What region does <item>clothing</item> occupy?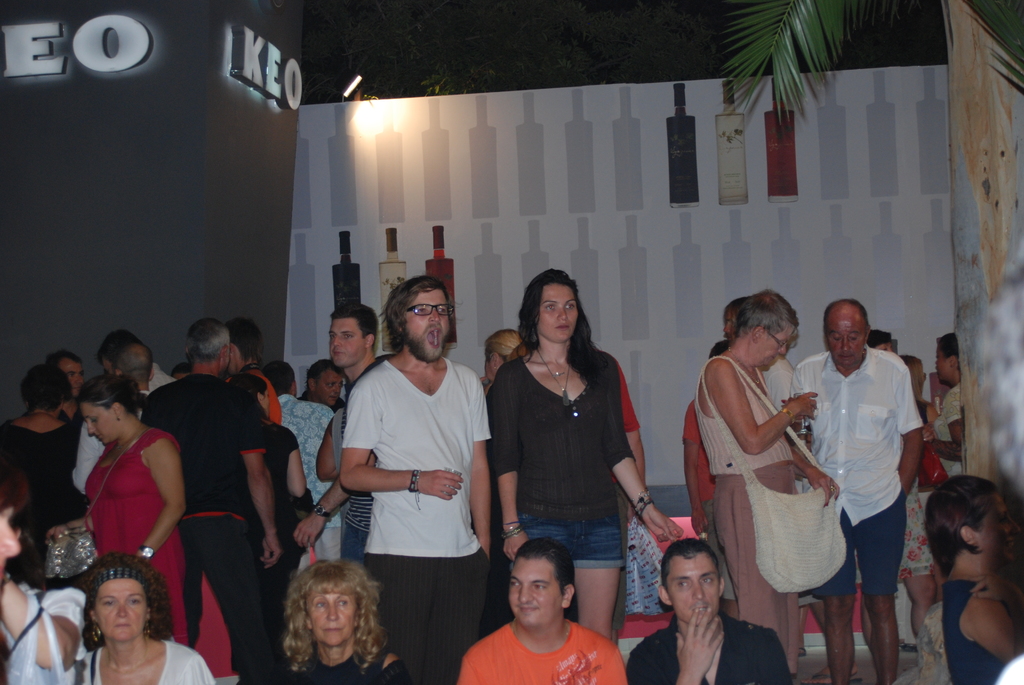
278/395/343/573.
